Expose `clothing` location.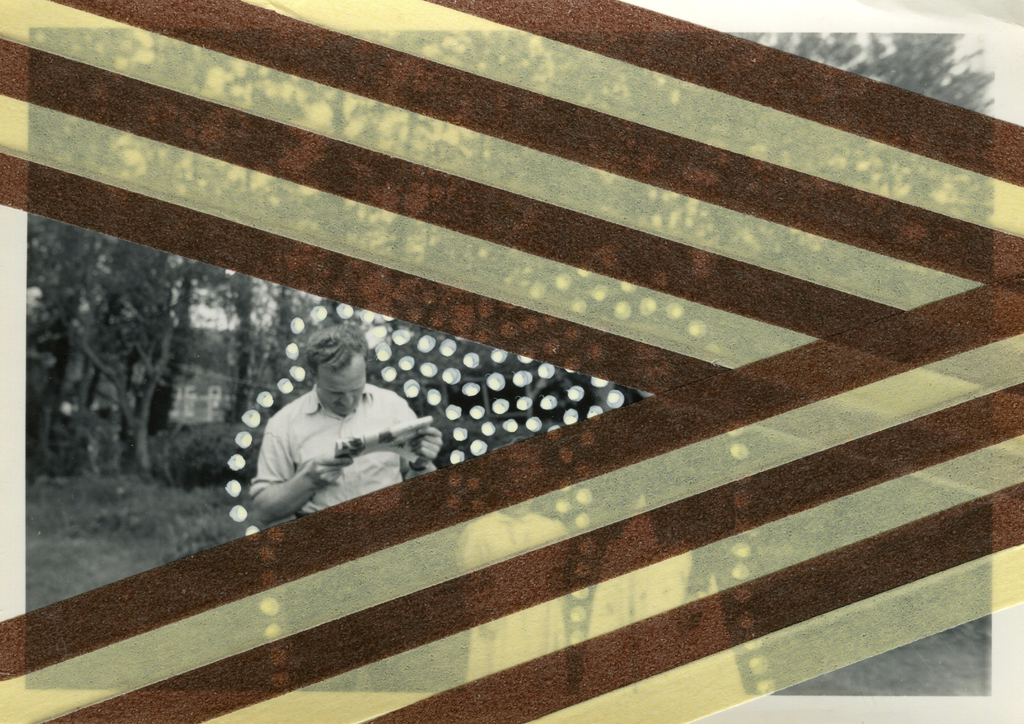
Exposed at Rect(220, 361, 441, 529).
